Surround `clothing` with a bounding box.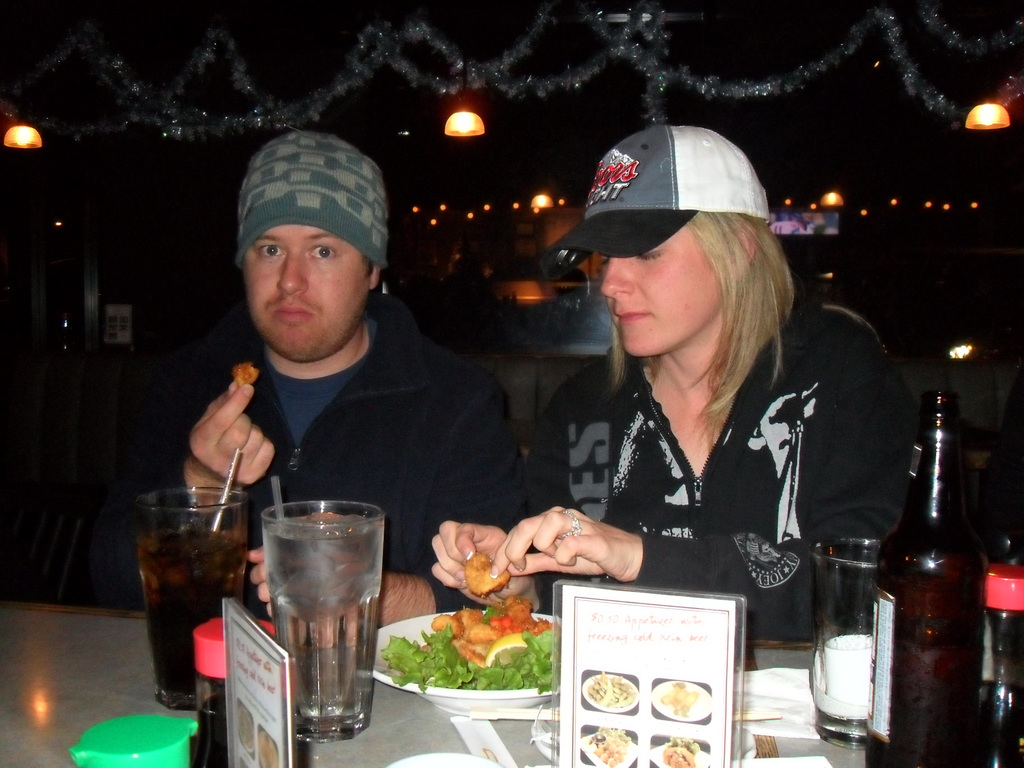
x1=505, y1=290, x2=905, y2=653.
